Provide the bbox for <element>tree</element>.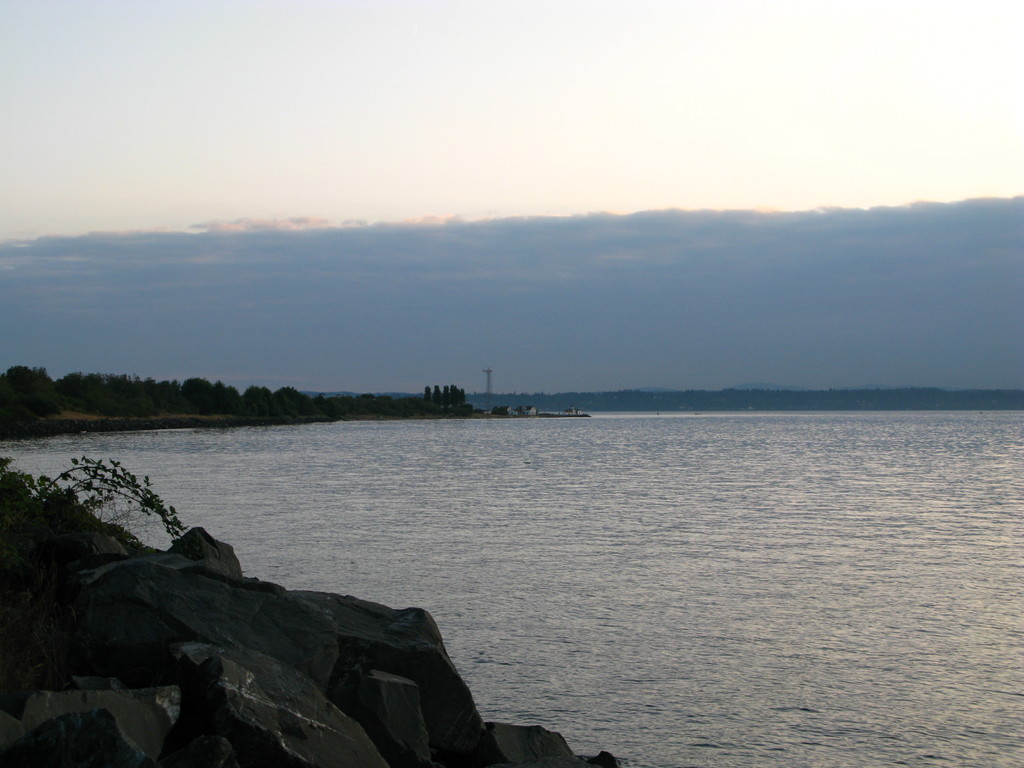
310 381 580 412.
